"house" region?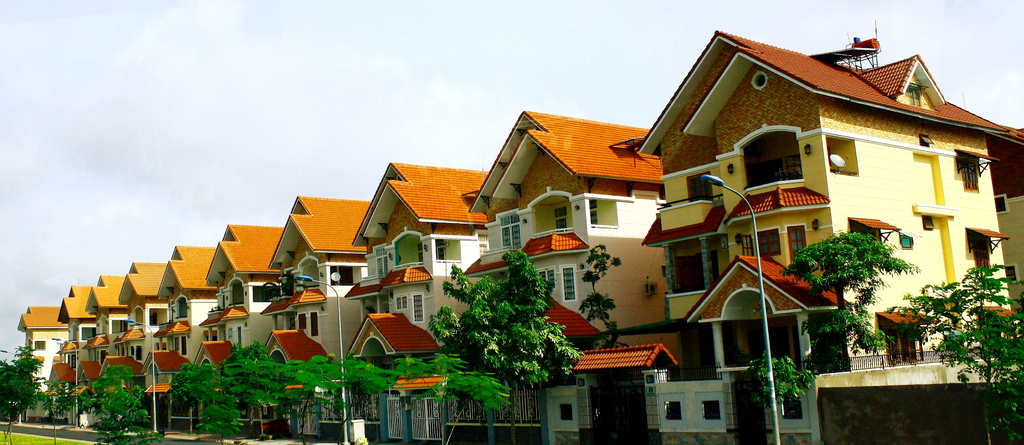
(left=209, top=221, right=276, bottom=430)
